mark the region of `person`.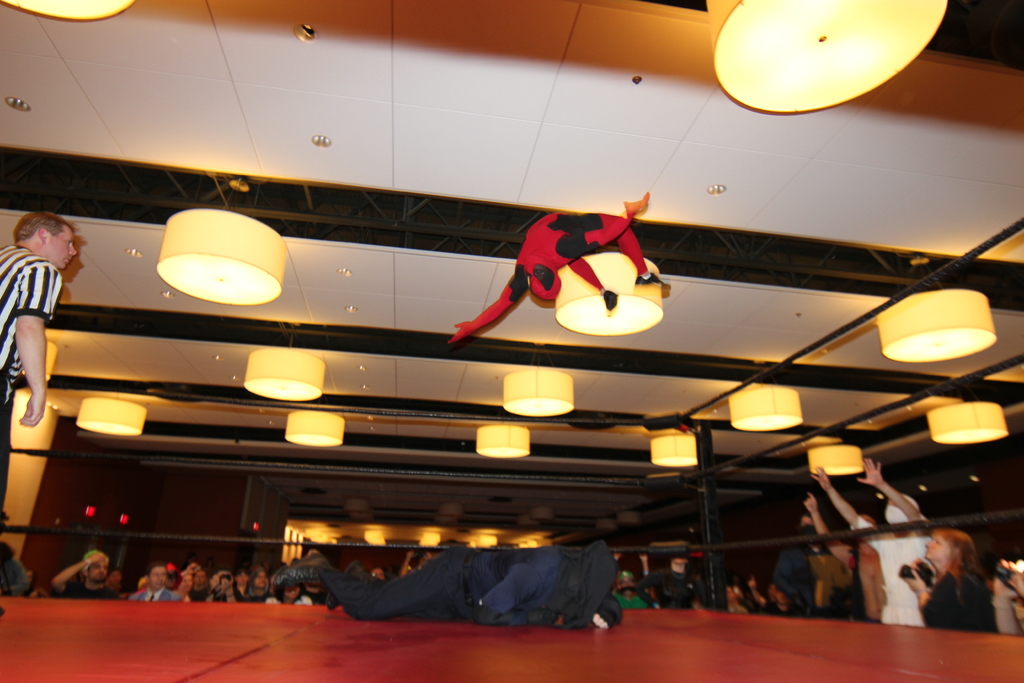
Region: [0,215,74,513].
